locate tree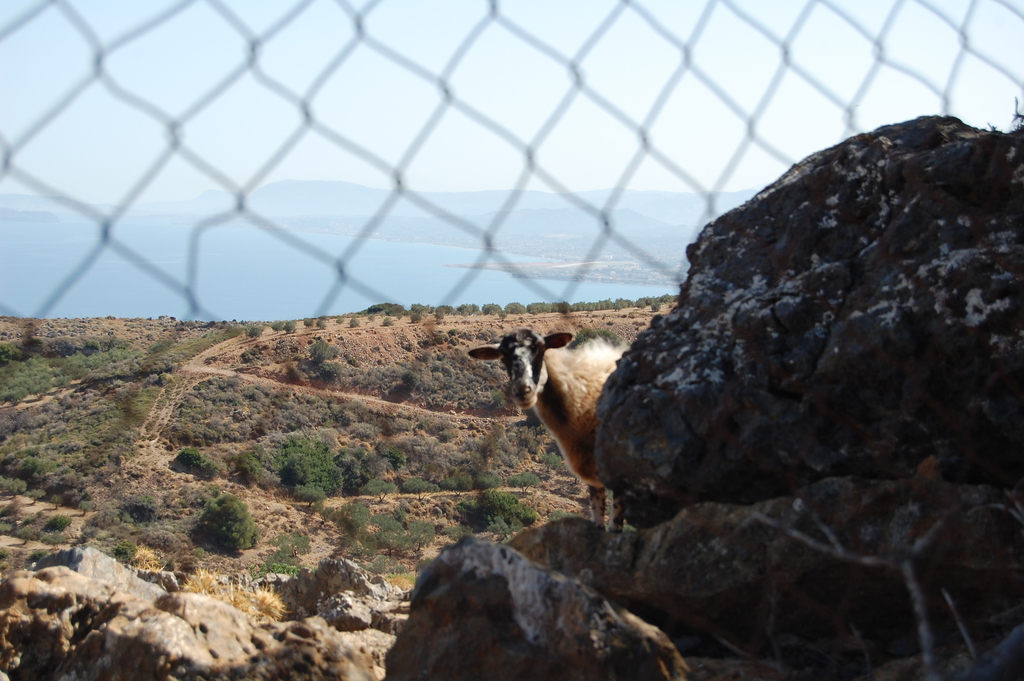
bbox=(371, 310, 378, 320)
